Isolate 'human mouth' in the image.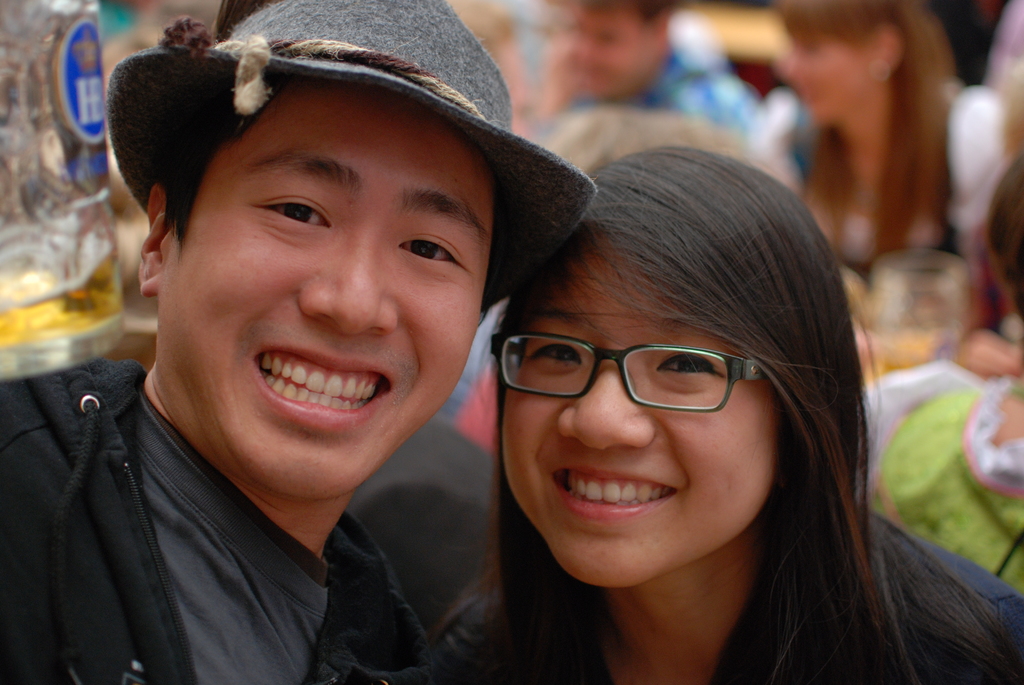
Isolated region: {"left": 543, "top": 452, "right": 689, "bottom": 535}.
